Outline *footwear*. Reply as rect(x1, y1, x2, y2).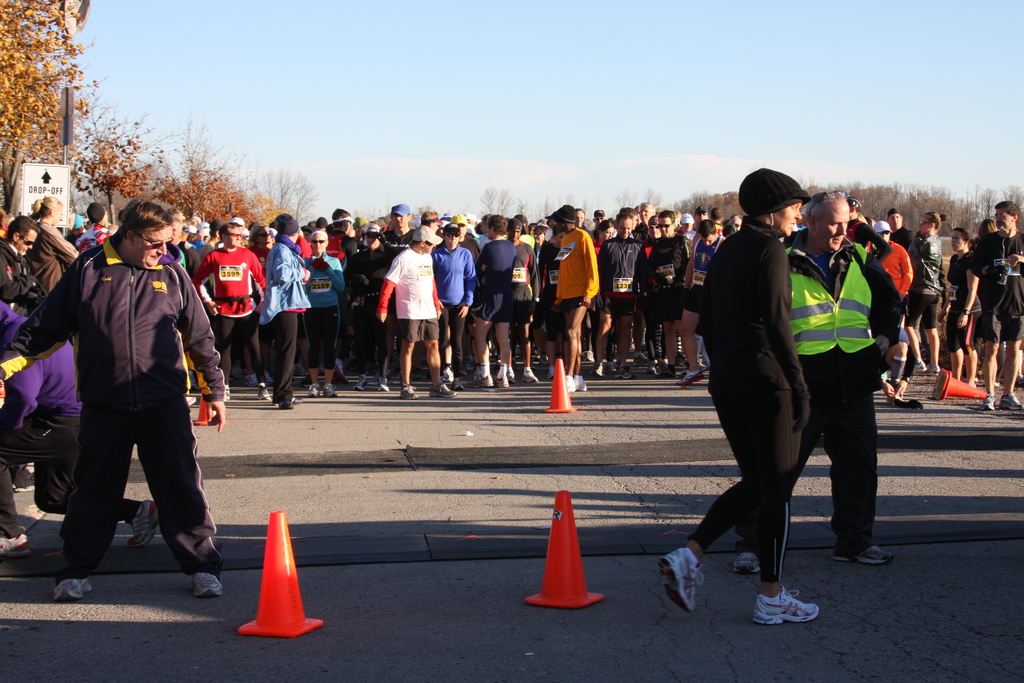
rect(323, 382, 337, 399).
